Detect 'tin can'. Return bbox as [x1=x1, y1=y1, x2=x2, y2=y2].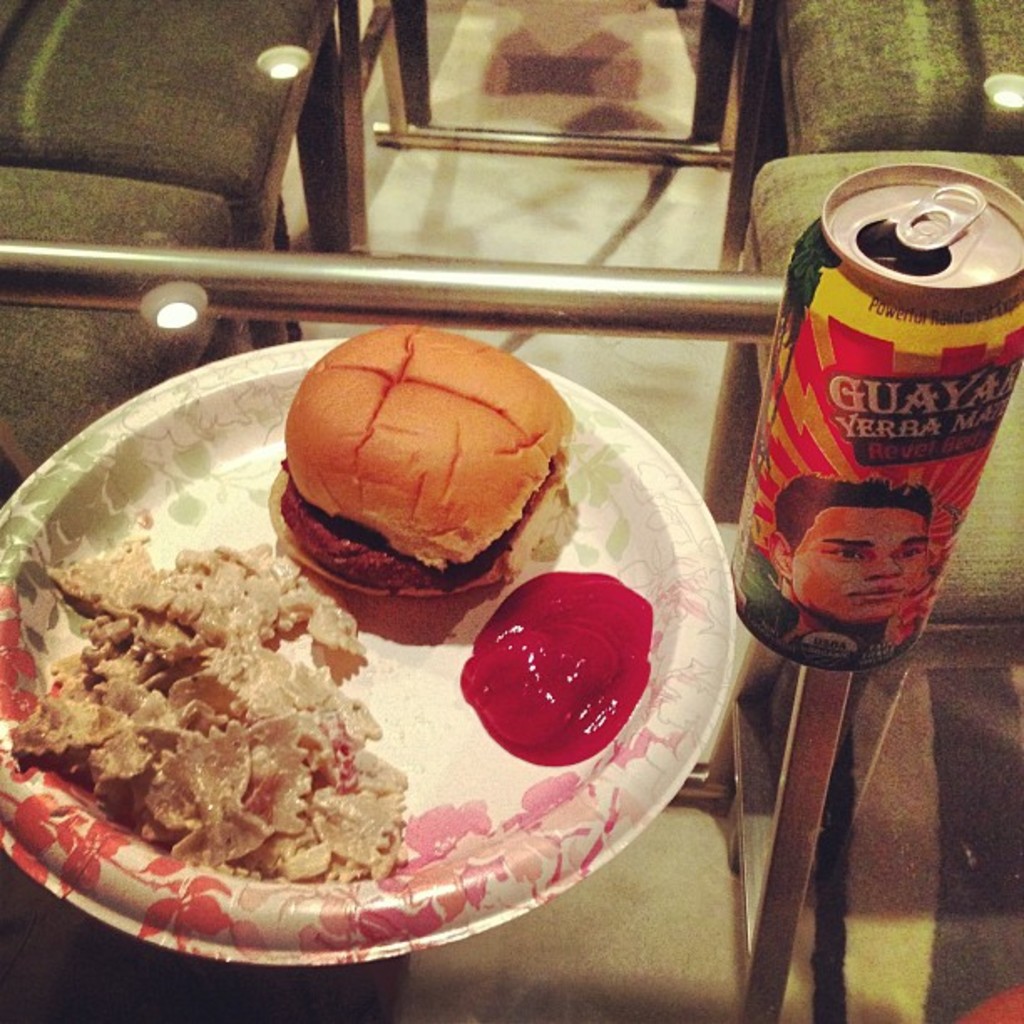
[x1=730, y1=157, x2=1022, y2=676].
